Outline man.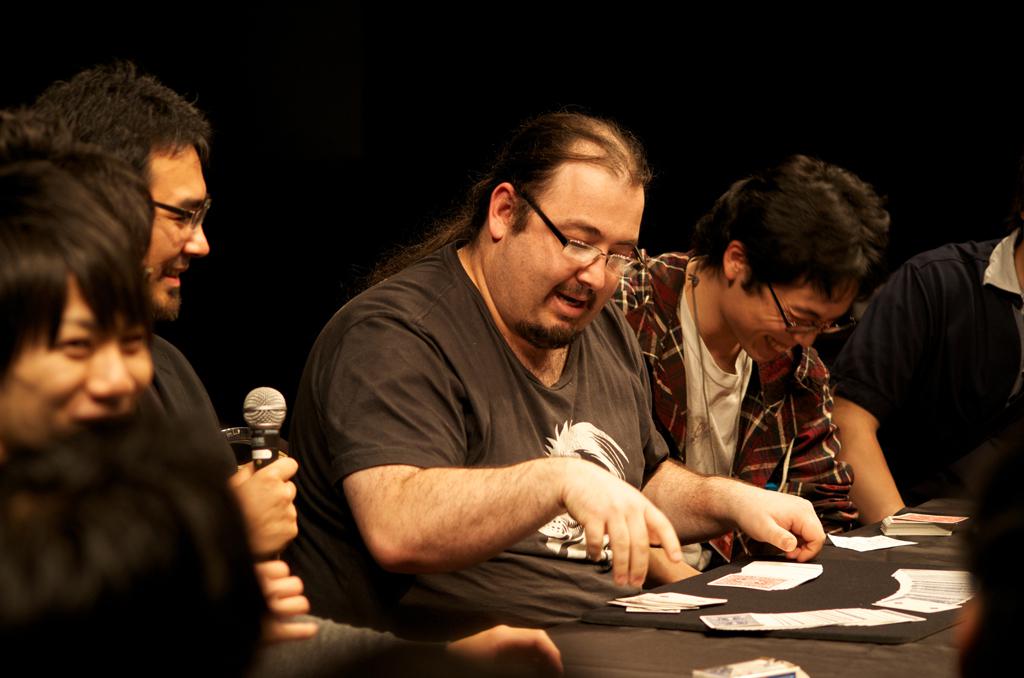
Outline: [0, 115, 155, 450].
